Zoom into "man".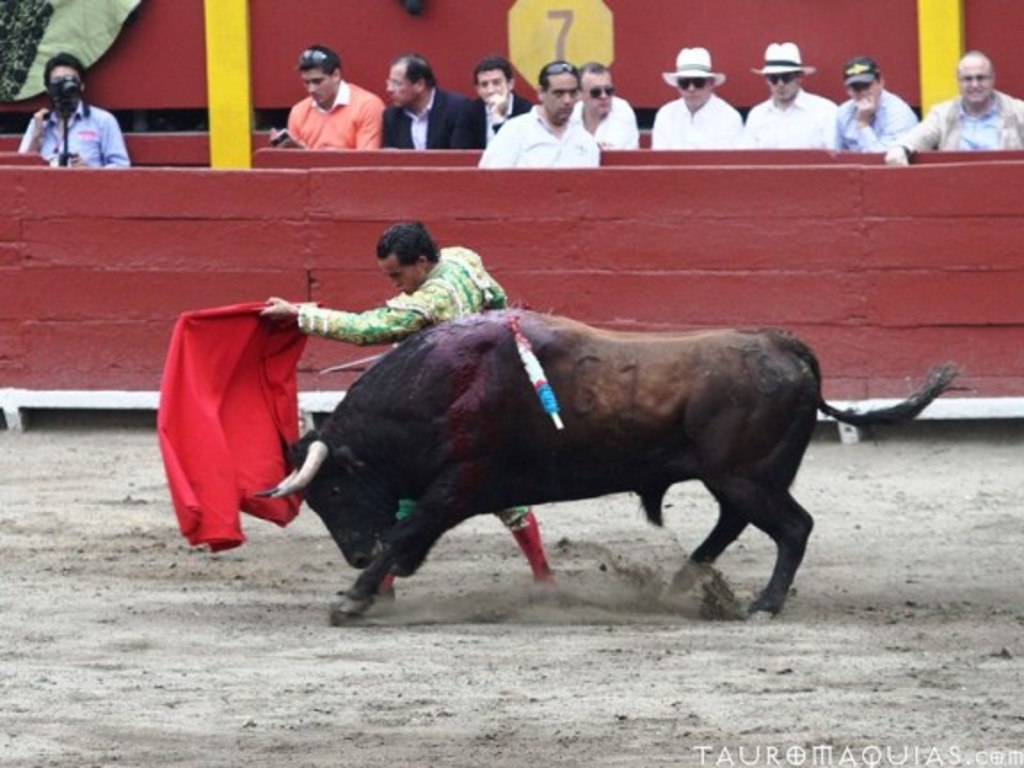
Zoom target: BBox(565, 71, 638, 162).
